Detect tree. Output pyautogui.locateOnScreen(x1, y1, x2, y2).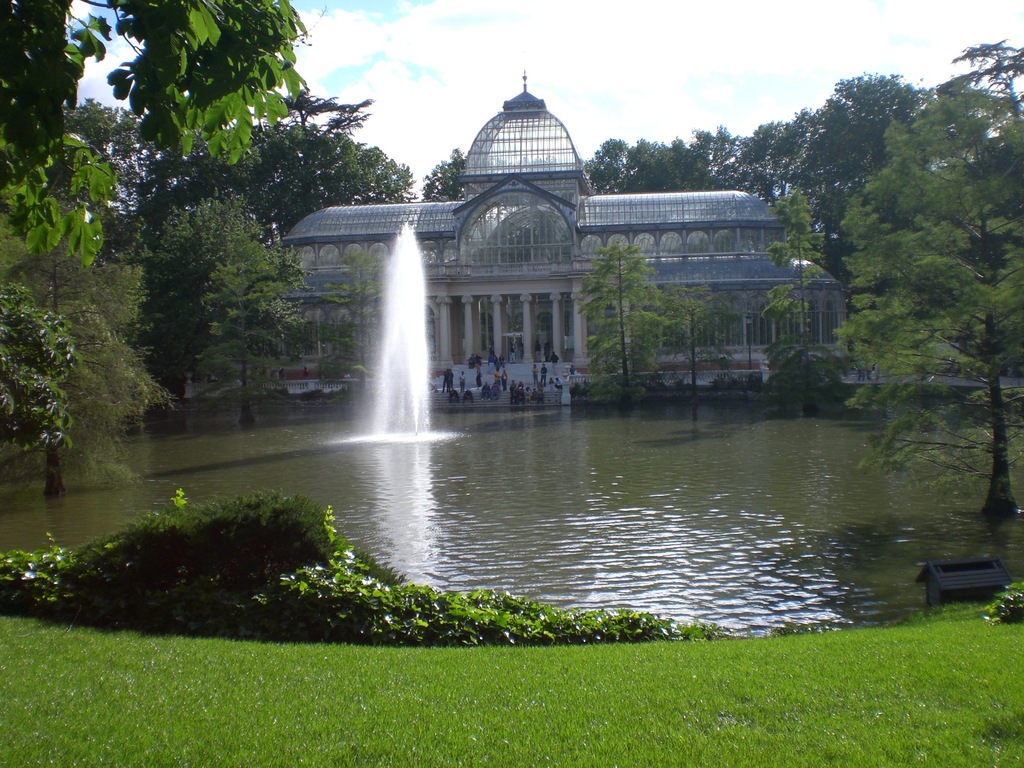
pyautogui.locateOnScreen(140, 193, 276, 416).
